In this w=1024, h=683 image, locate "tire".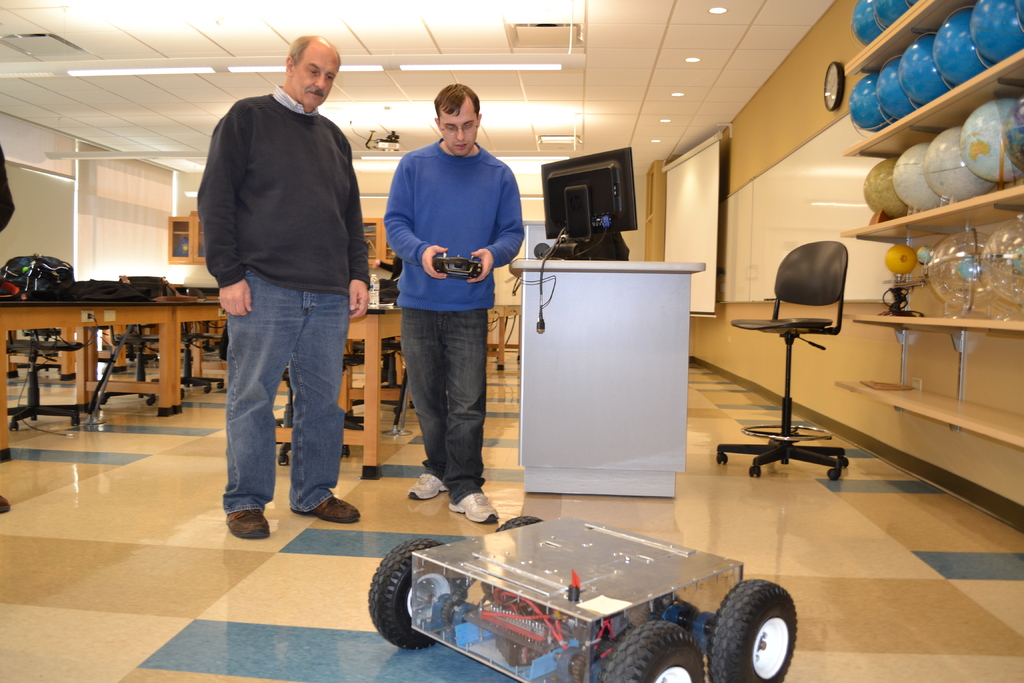
Bounding box: l=479, t=518, r=541, b=607.
